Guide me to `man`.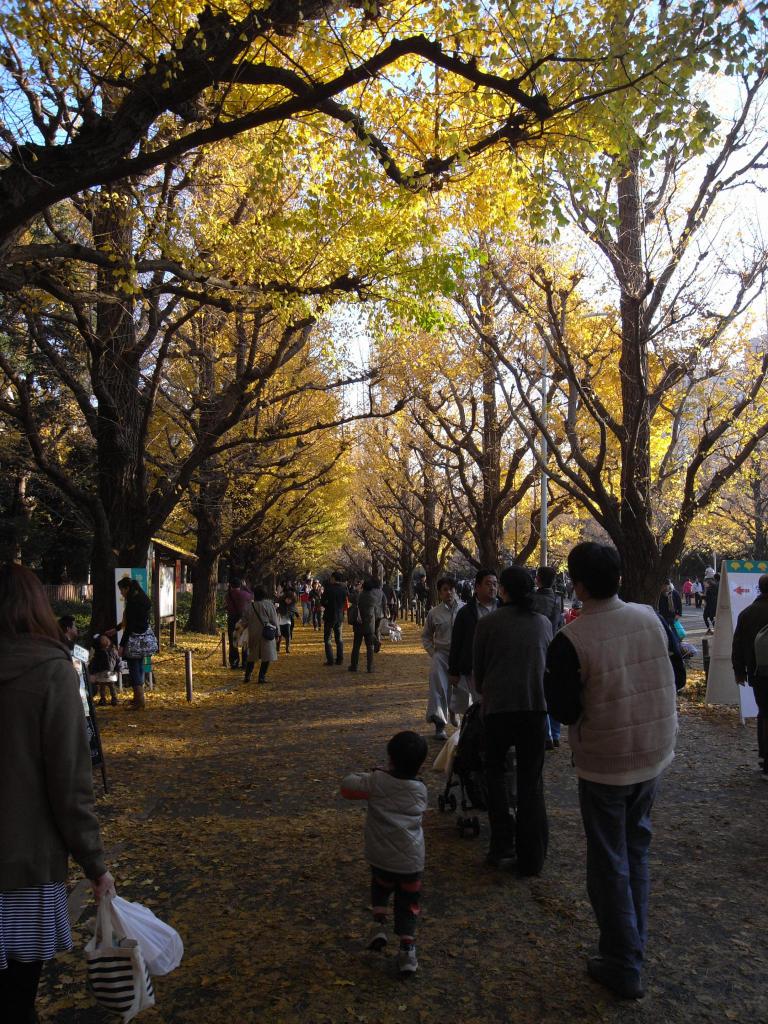
Guidance: <region>465, 568, 564, 883</region>.
